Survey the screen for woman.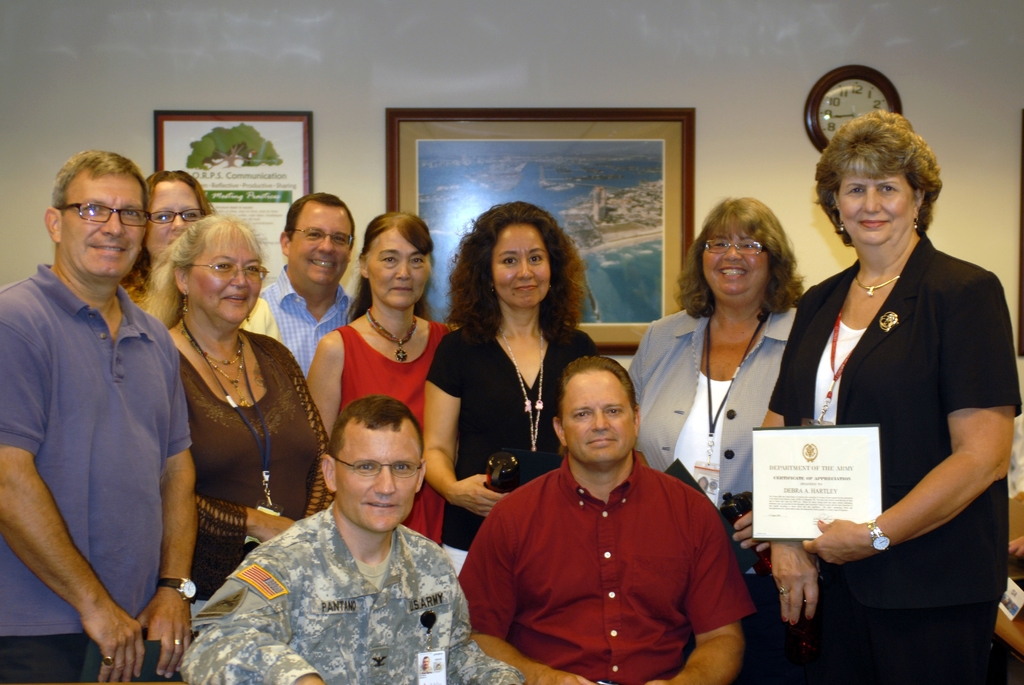
Survey found: bbox(123, 165, 286, 352).
